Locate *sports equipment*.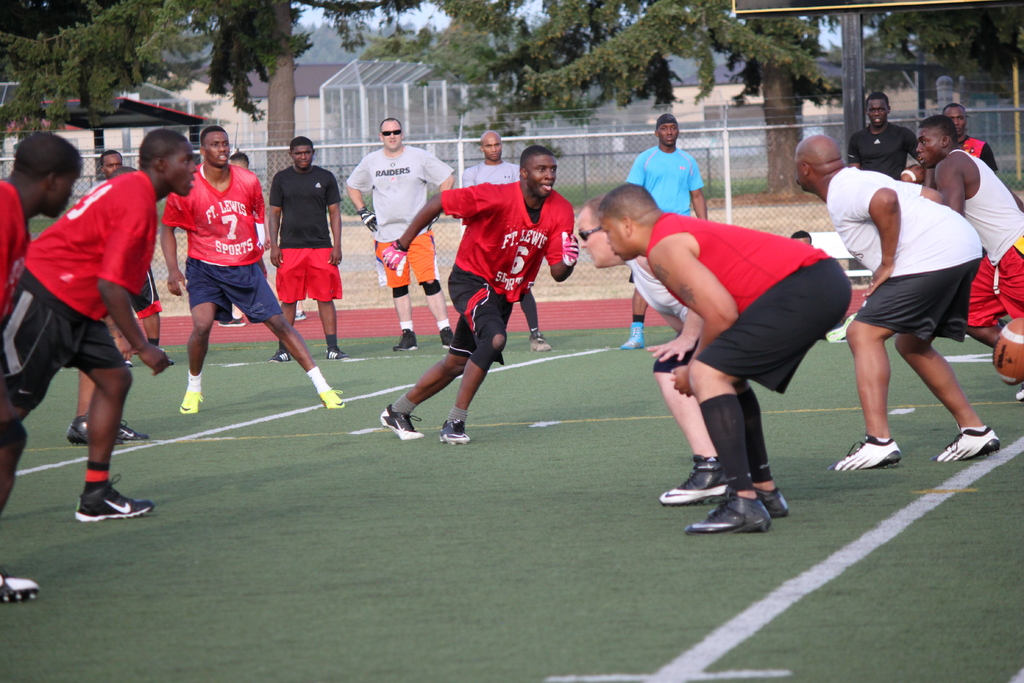
Bounding box: x1=439, y1=418, x2=472, y2=445.
